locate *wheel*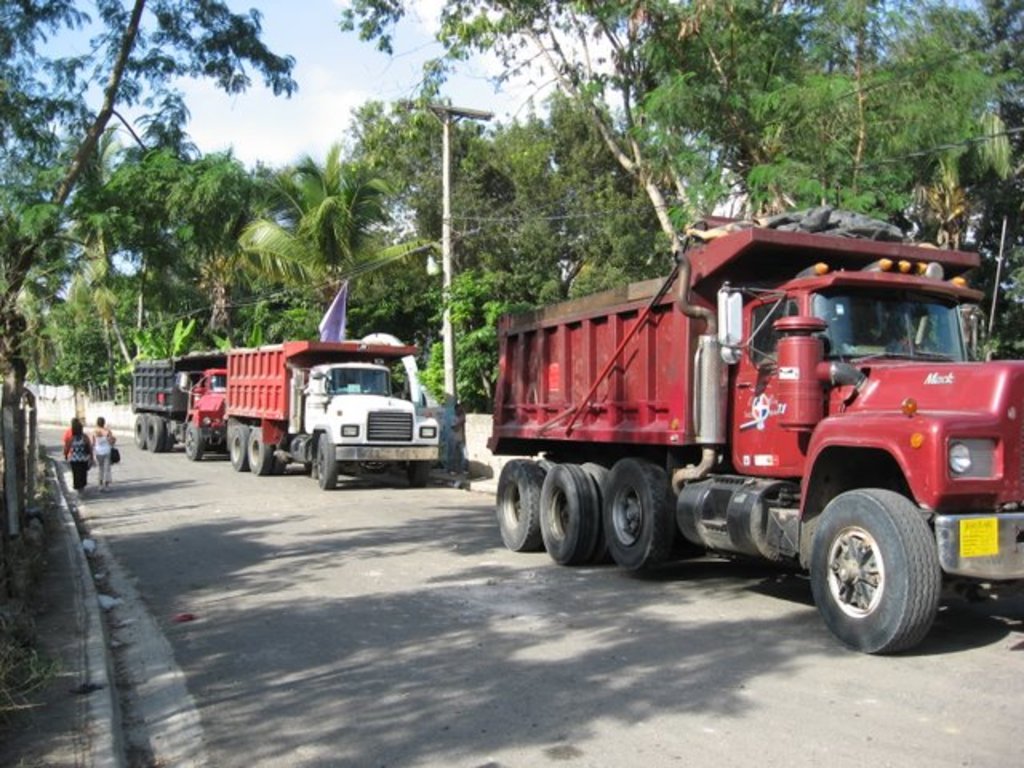
BBox(186, 419, 202, 462)
